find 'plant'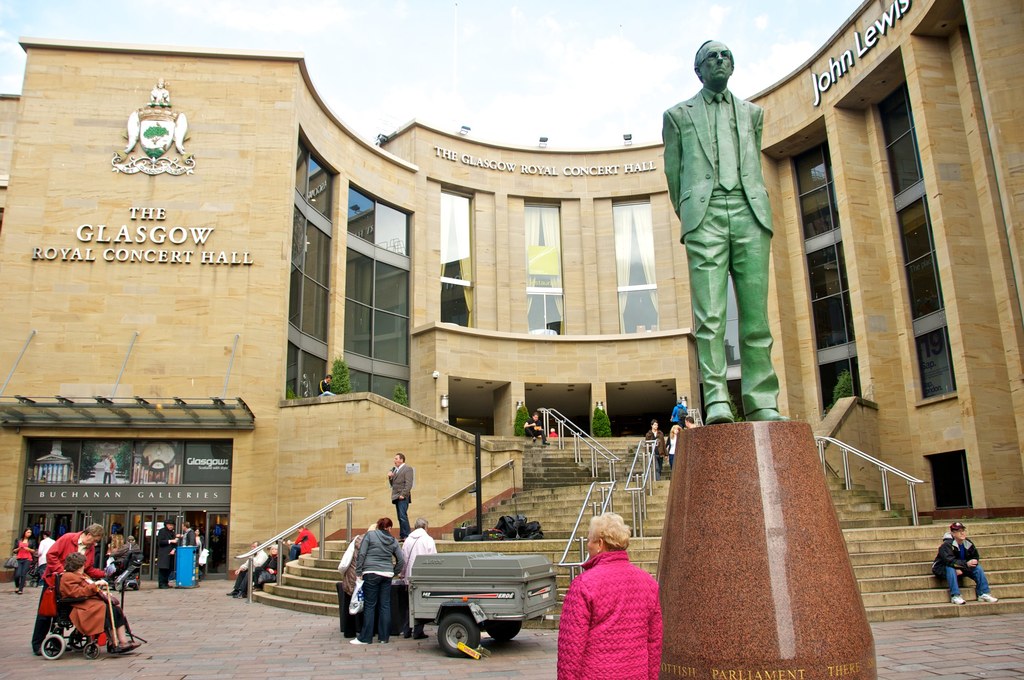
(512, 398, 531, 439)
